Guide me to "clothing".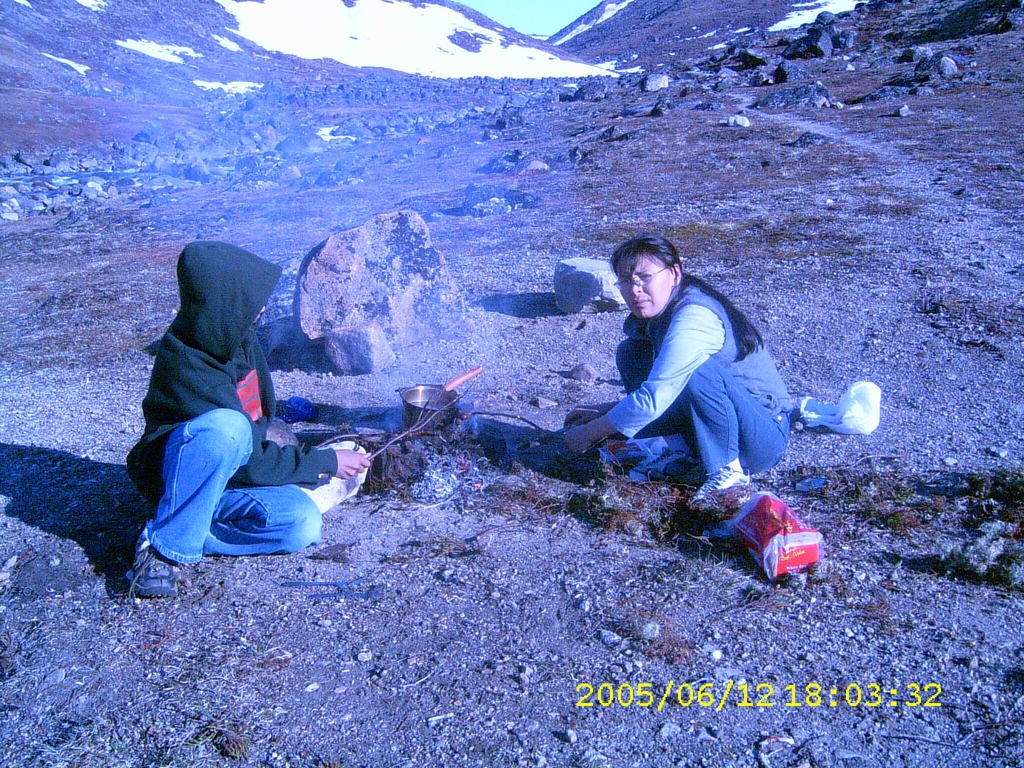
Guidance: 601 266 803 510.
